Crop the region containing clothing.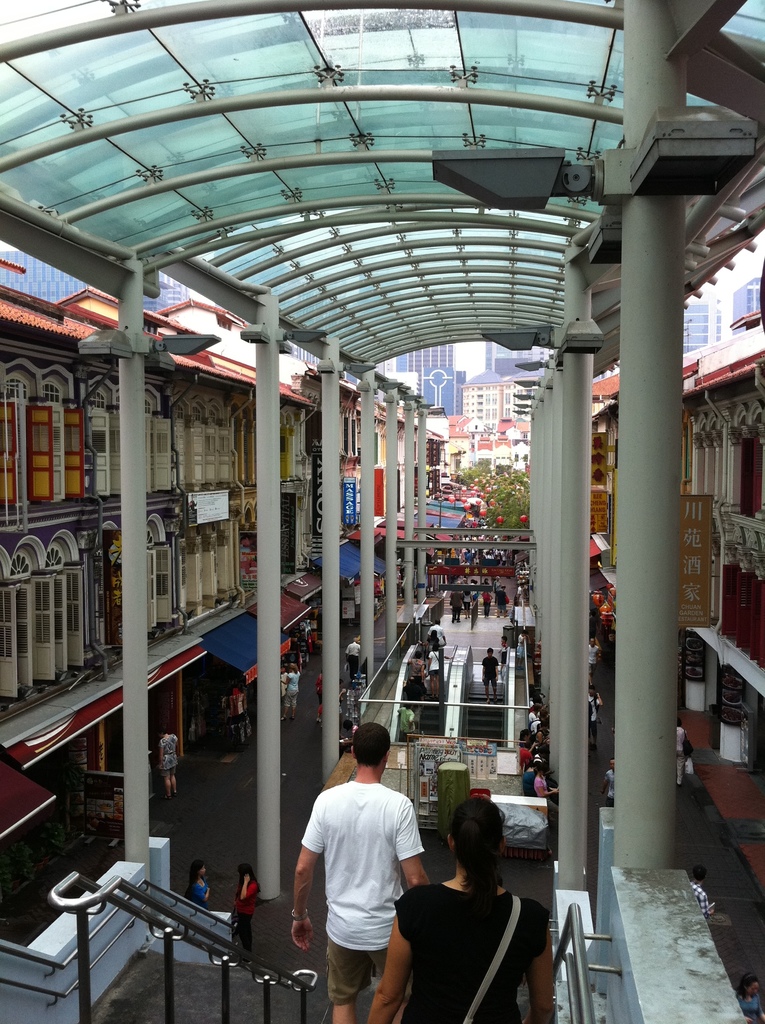
Crop region: <bbox>234, 884, 266, 951</bbox>.
